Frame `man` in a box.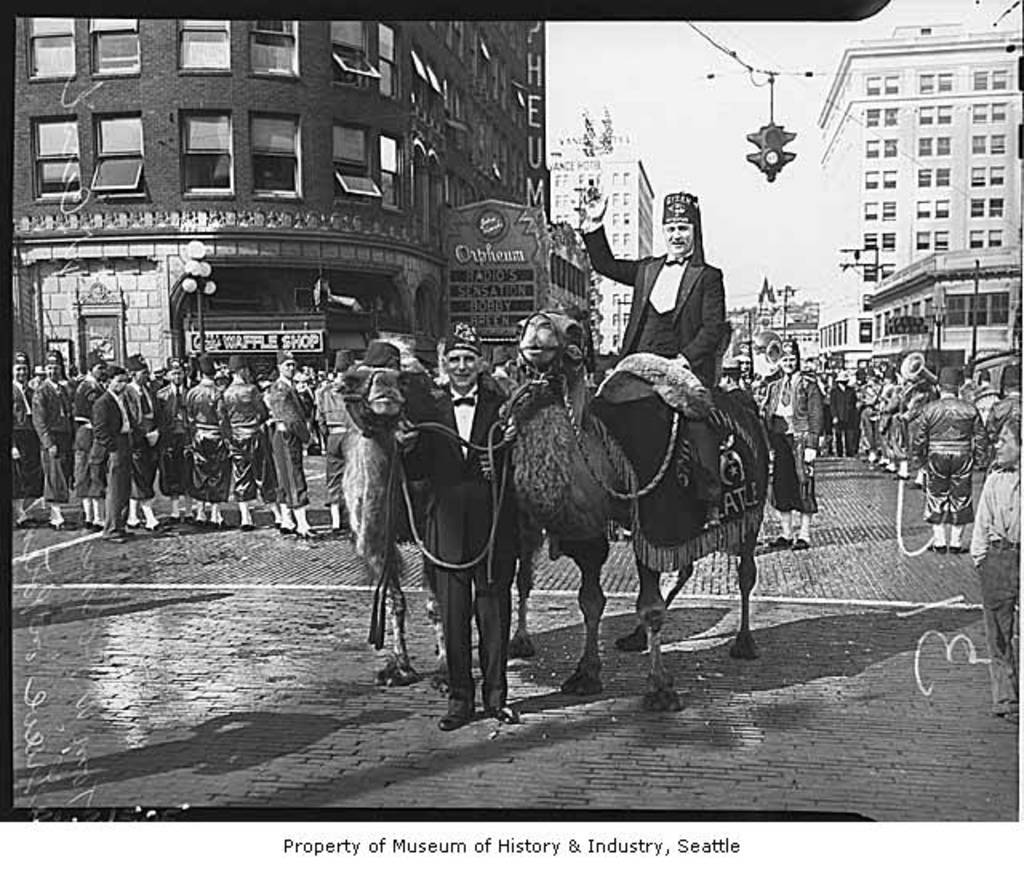
locate(10, 353, 51, 542).
